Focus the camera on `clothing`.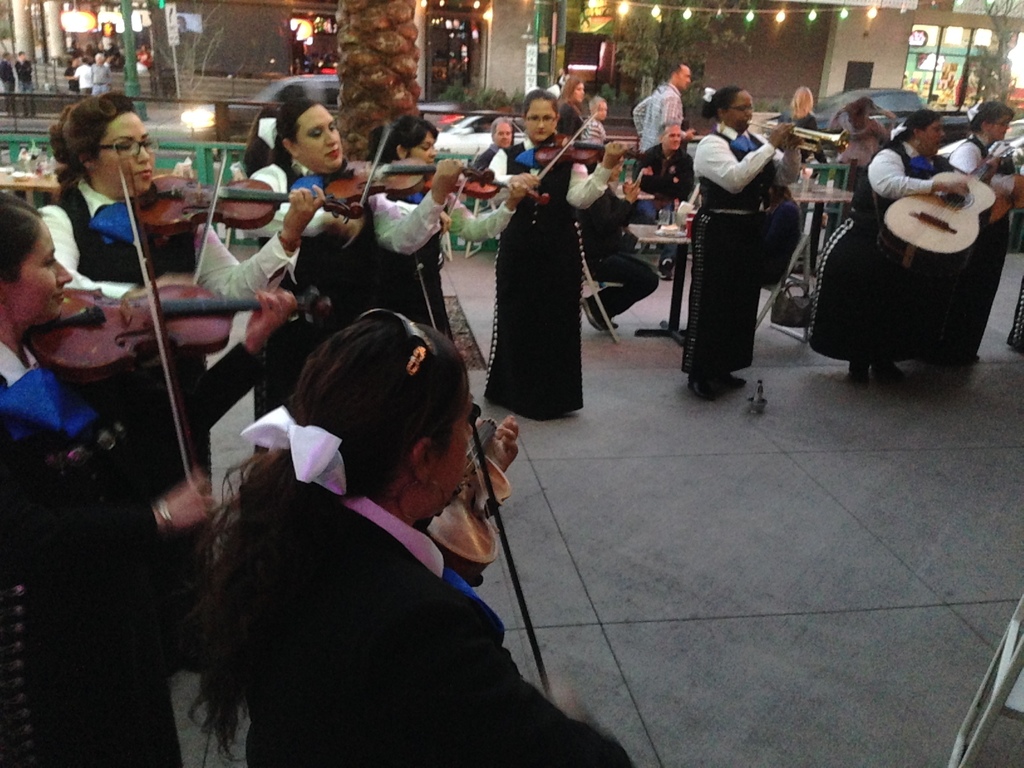
Focus region: (x1=682, y1=122, x2=806, y2=371).
